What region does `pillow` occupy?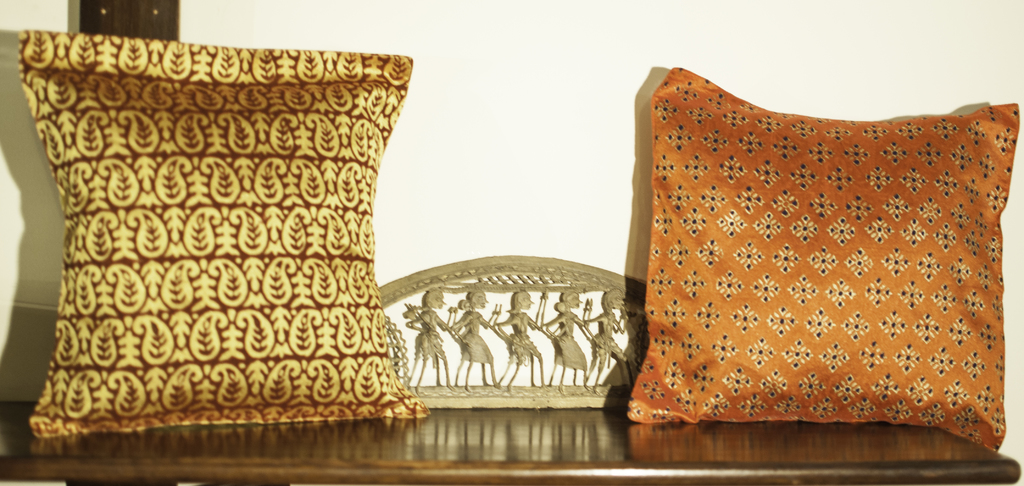
detection(620, 59, 1018, 451).
